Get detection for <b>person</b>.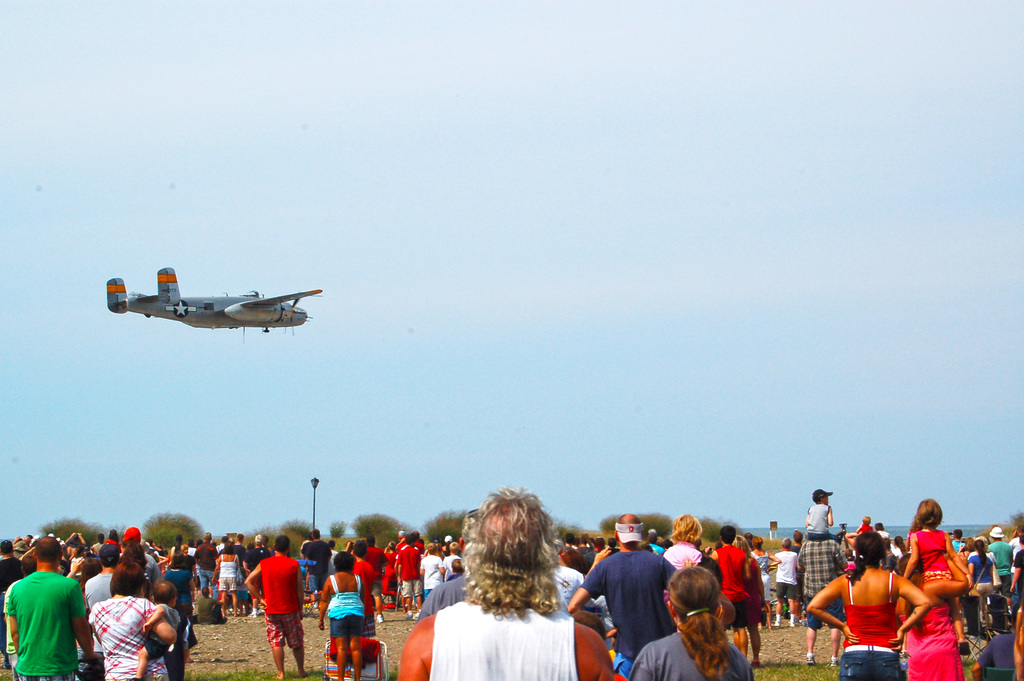
Detection: box=[166, 557, 191, 619].
